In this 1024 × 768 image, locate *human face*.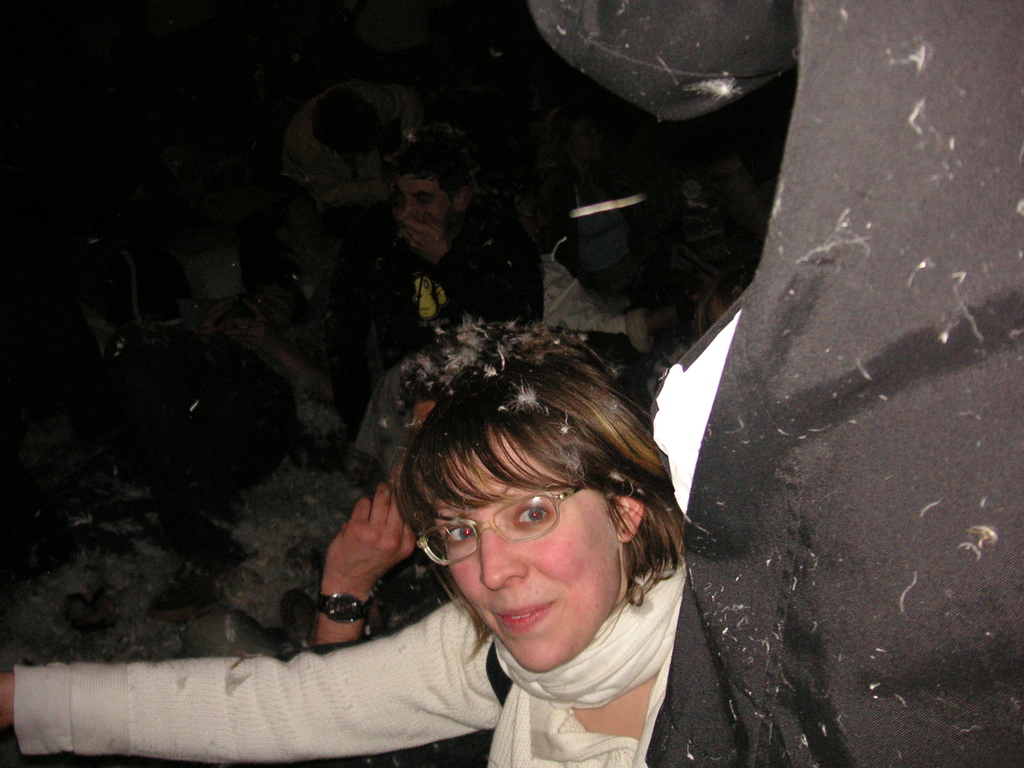
Bounding box: {"left": 433, "top": 424, "right": 646, "bottom": 667}.
